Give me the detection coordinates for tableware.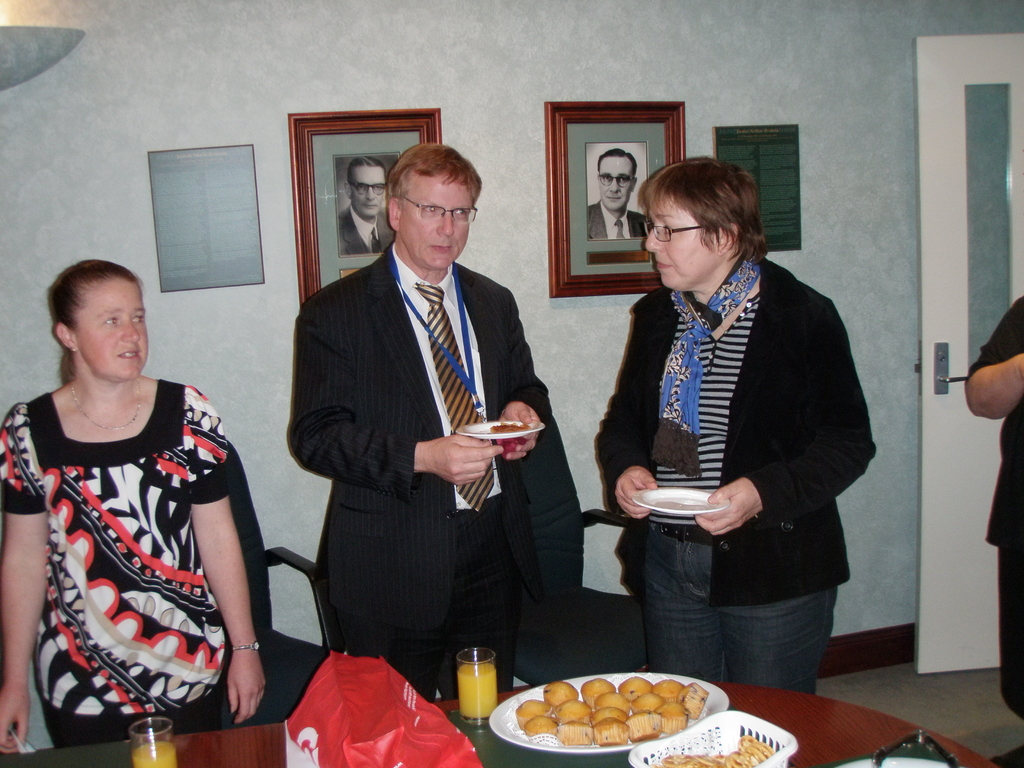
456/415/534/447.
